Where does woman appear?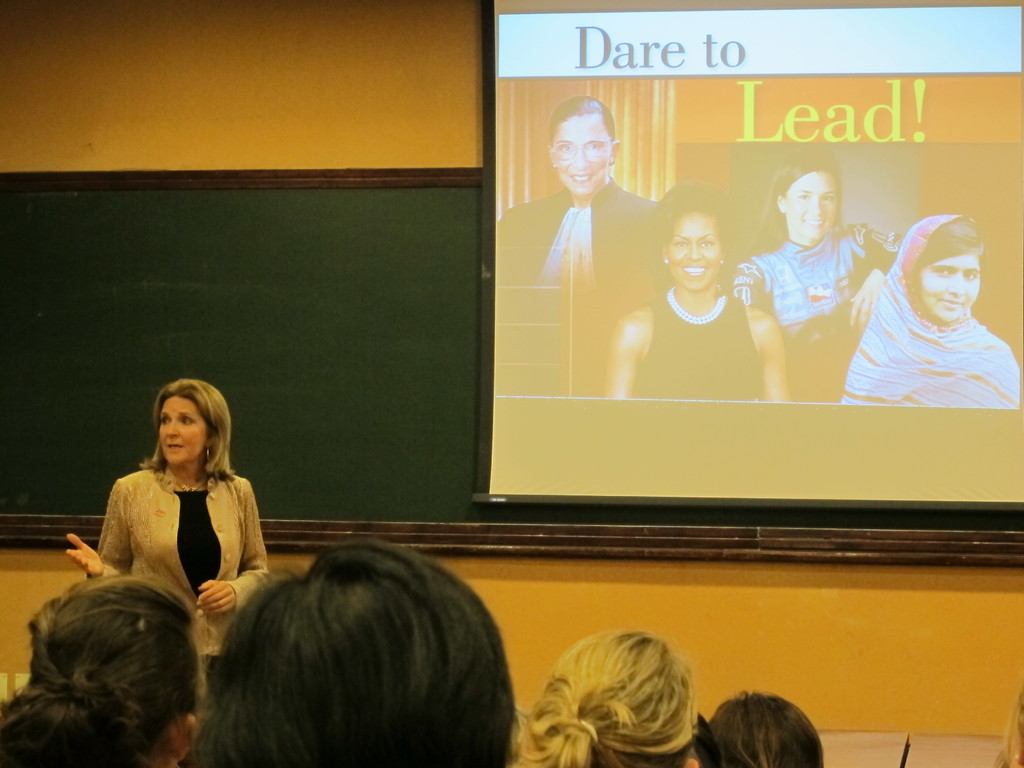
Appears at <region>838, 202, 1023, 417</region>.
